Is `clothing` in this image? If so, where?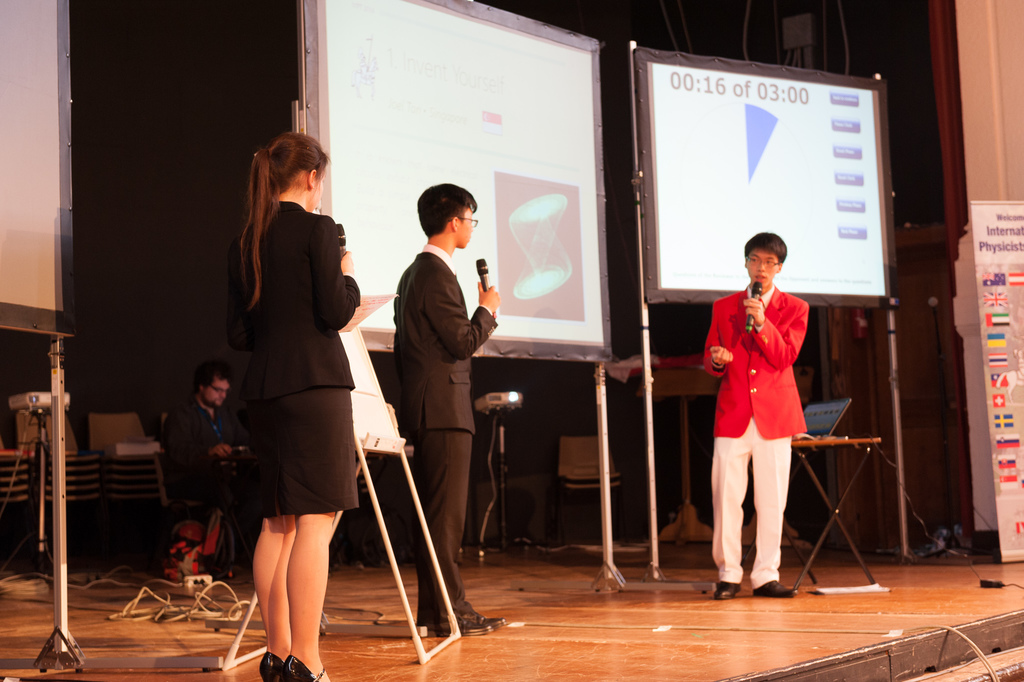
Yes, at [x1=228, y1=195, x2=360, y2=521].
